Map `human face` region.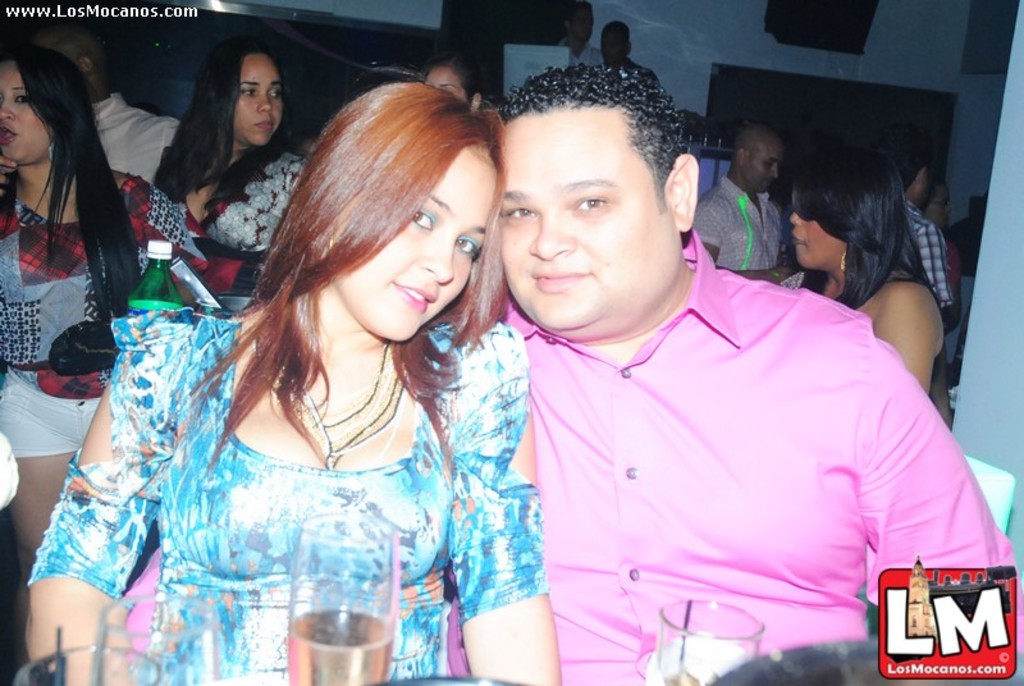
Mapped to [left=908, top=170, right=925, bottom=201].
